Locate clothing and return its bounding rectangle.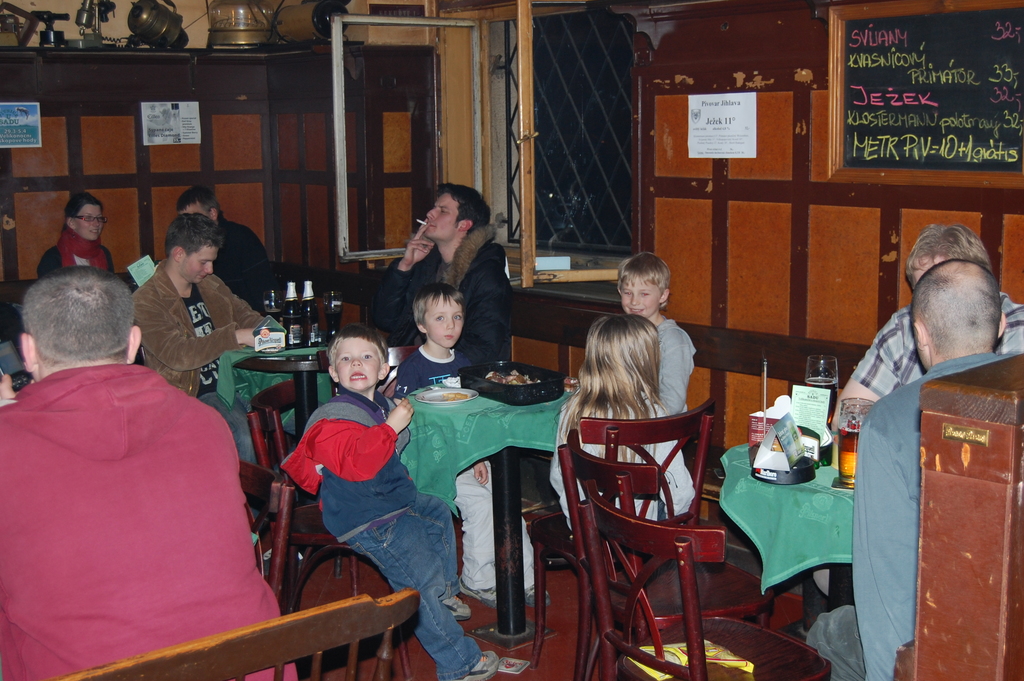
[9,311,292,674].
